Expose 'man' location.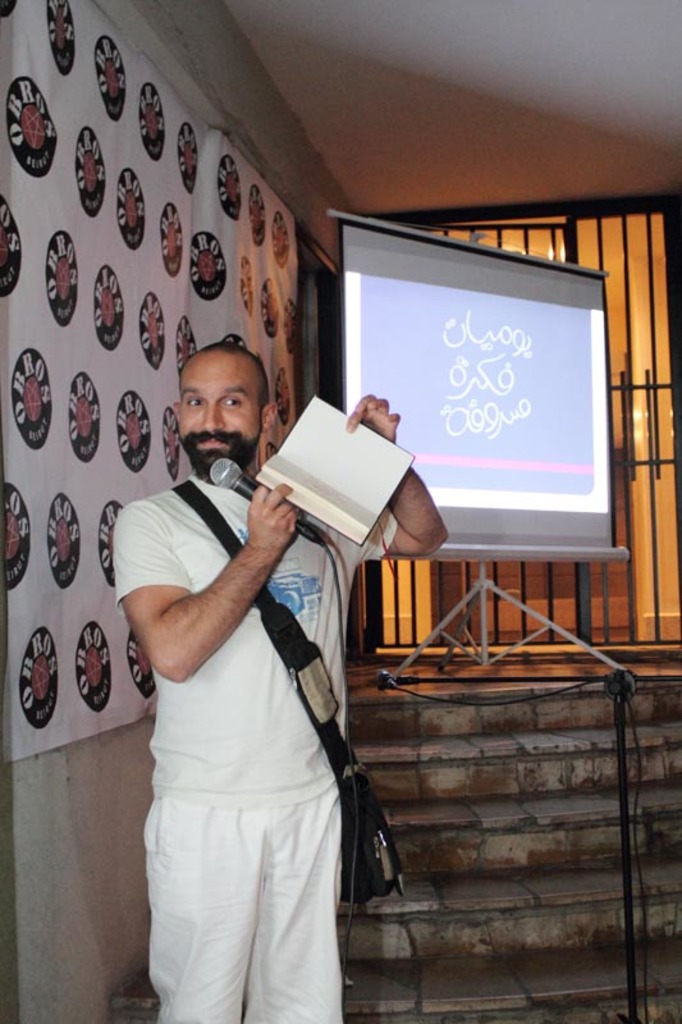
Exposed at pyautogui.locateOnScreen(104, 488, 388, 1014).
